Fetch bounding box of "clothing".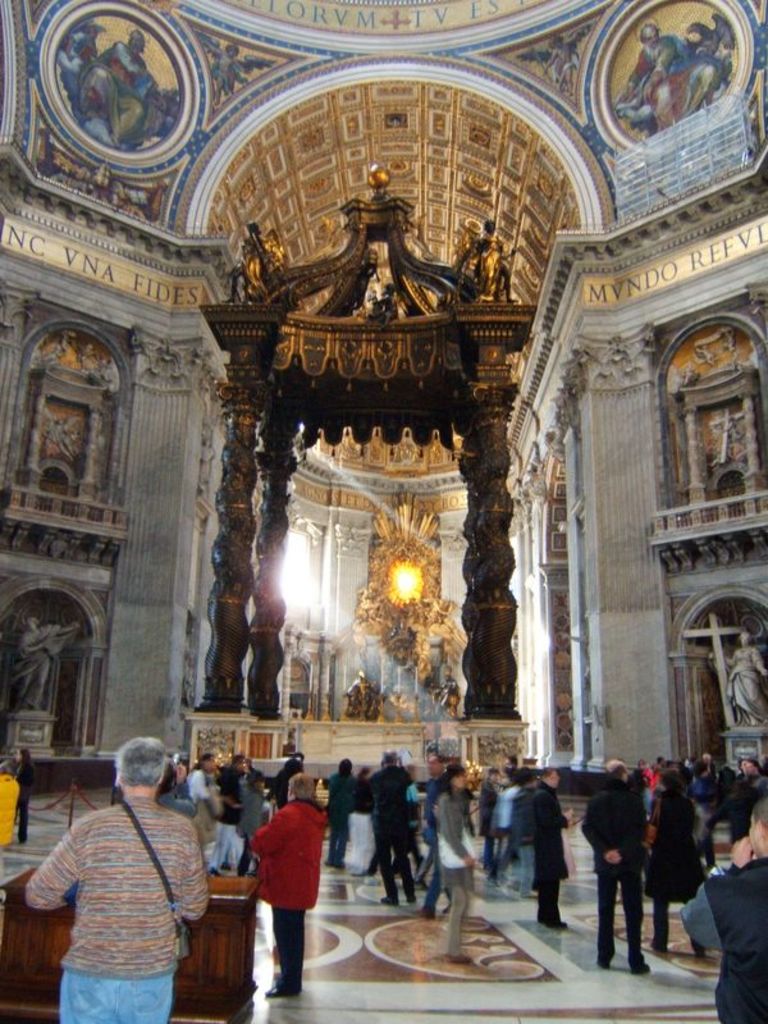
Bbox: <box>234,785,275,838</box>.
